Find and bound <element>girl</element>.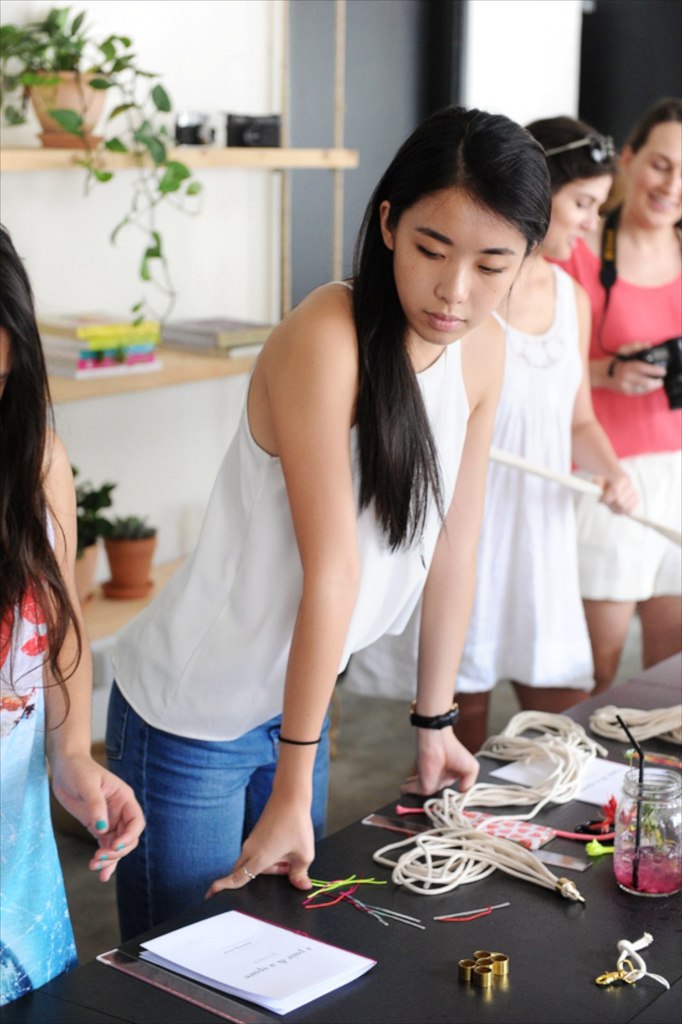
Bound: 0:218:148:1008.
